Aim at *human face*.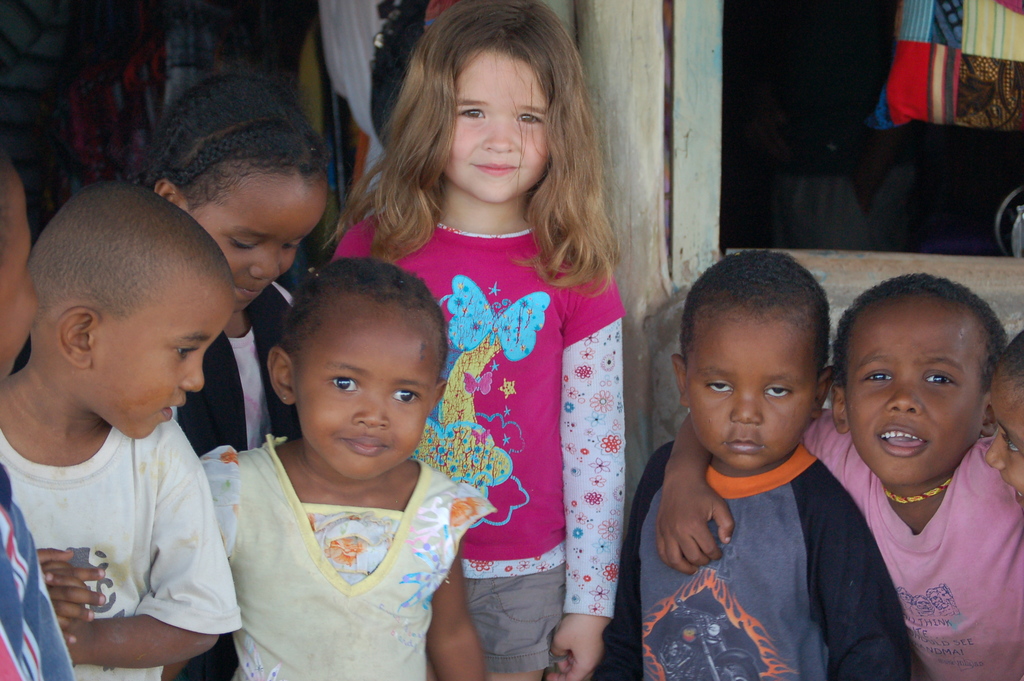
Aimed at {"x1": 445, "y1": 51, "x2": 547, "y2": 203}.
